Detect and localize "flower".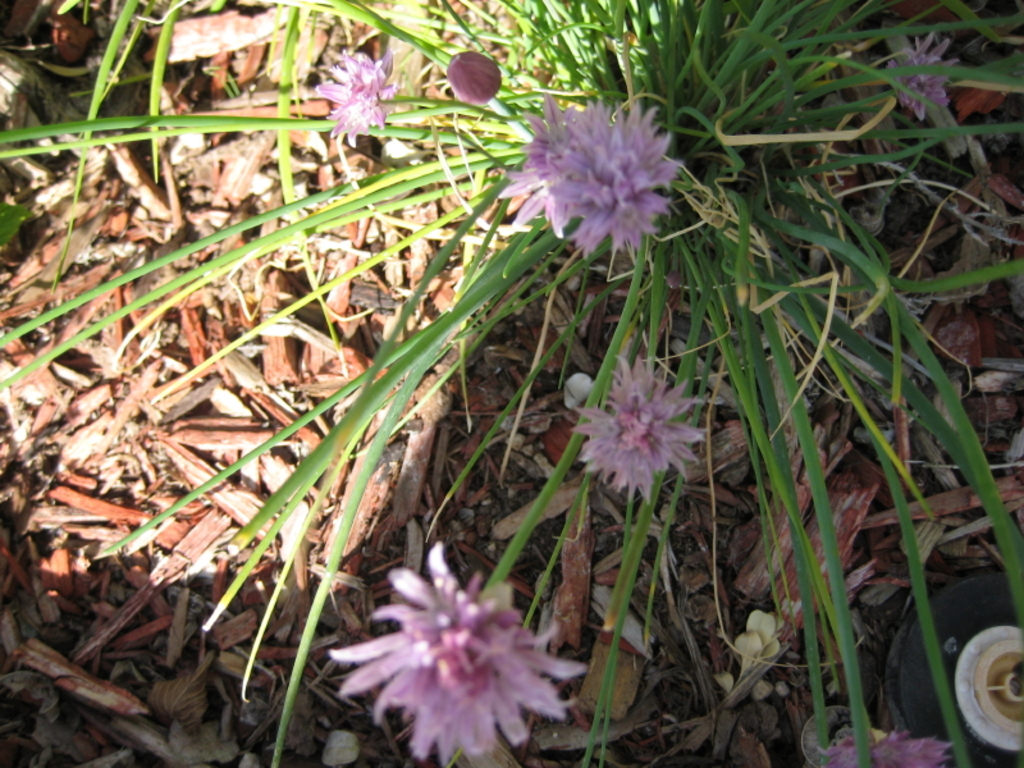
Localized at BBox(447, 51, 506, 104).
